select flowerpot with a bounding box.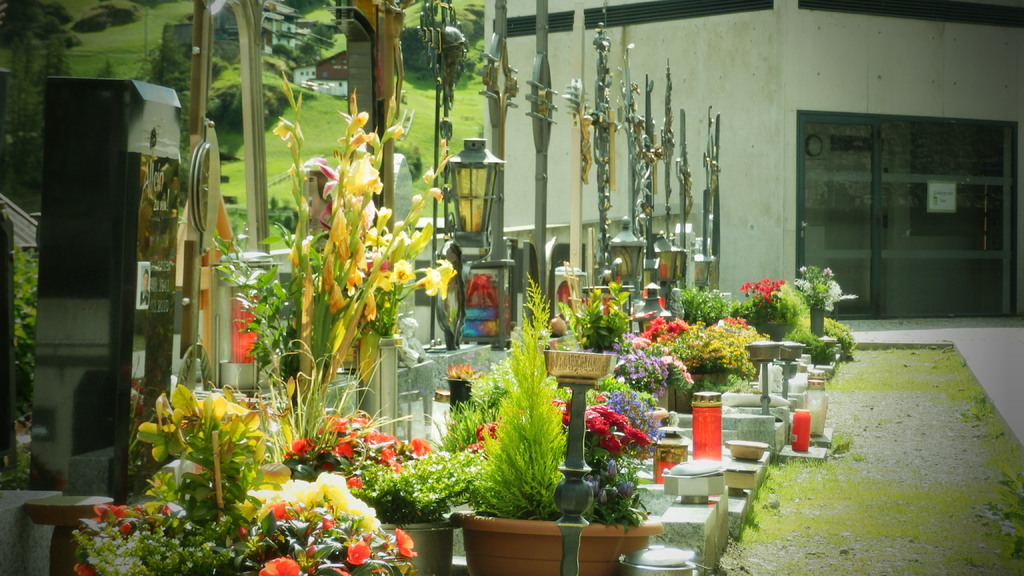
<bbox>451, 508, 663, 575</bbox>.
